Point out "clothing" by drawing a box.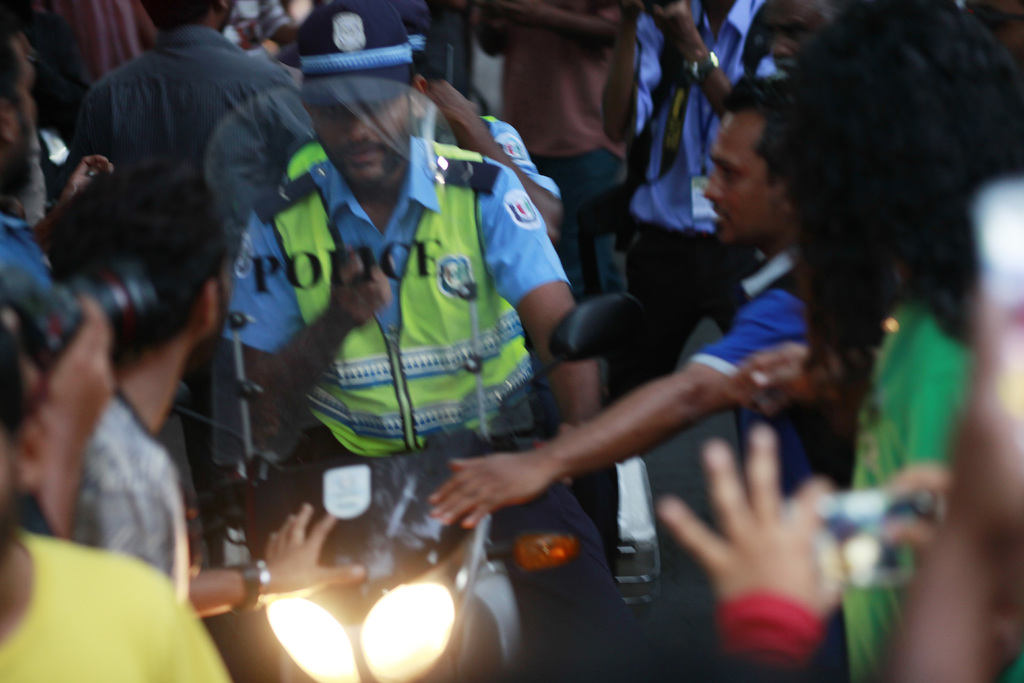
l=0, t=525, r=232, b=682.
